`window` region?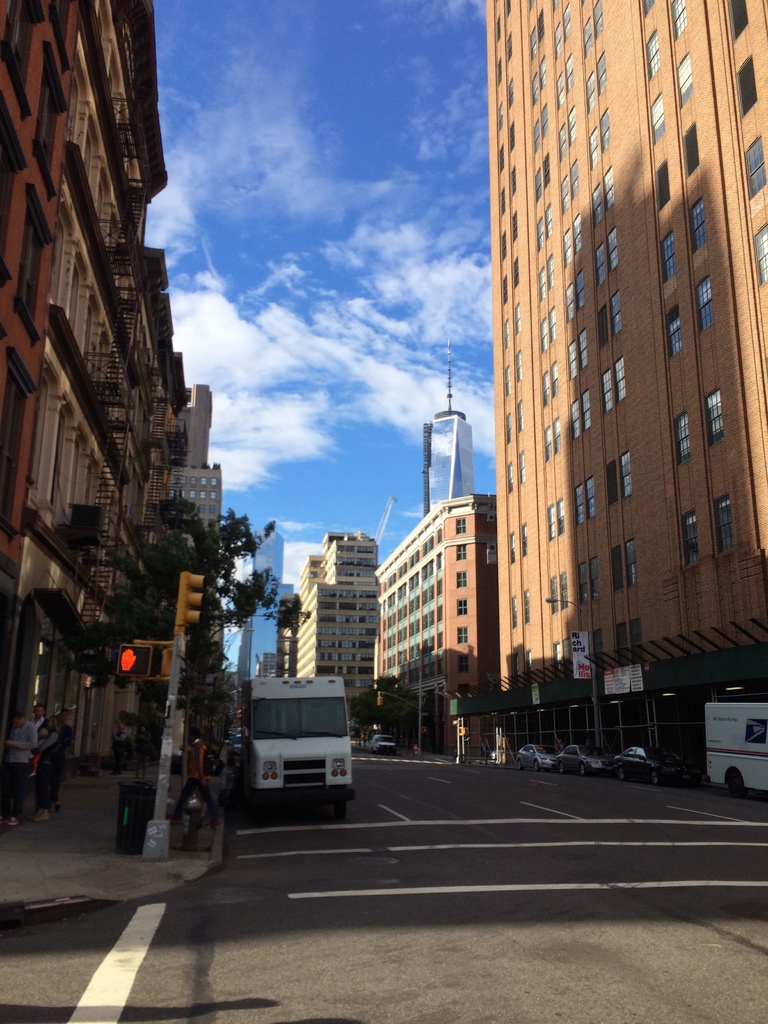
577,555,593,605
